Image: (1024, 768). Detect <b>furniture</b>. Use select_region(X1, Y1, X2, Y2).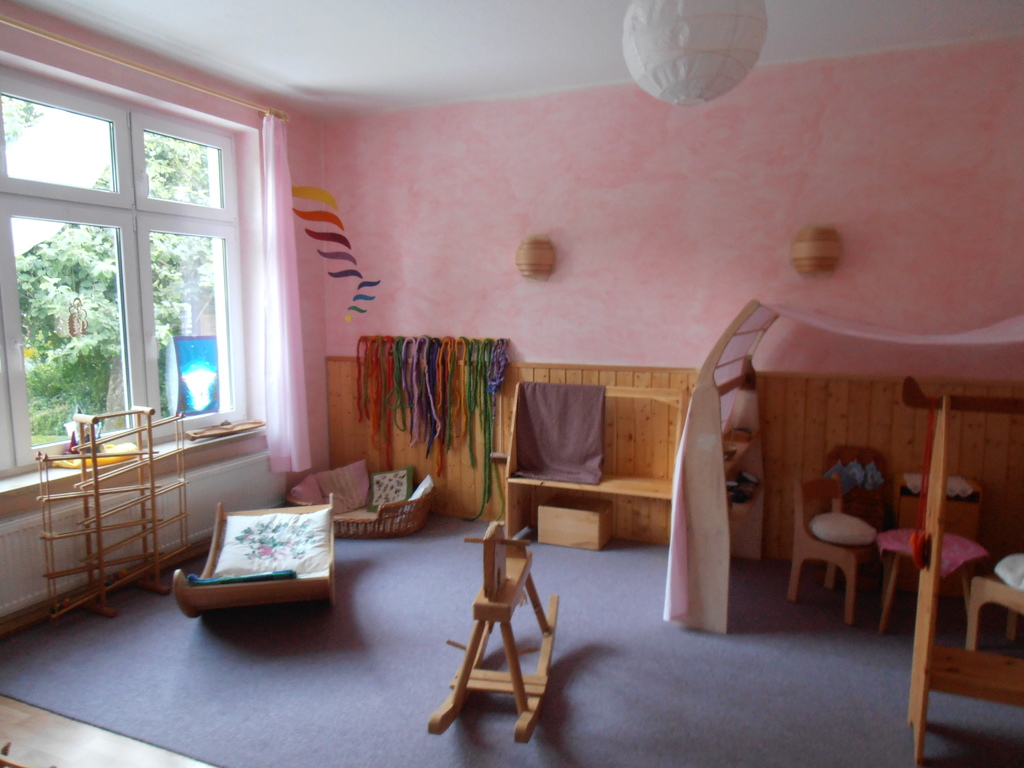
select_region(506, 385, 690, 541).
